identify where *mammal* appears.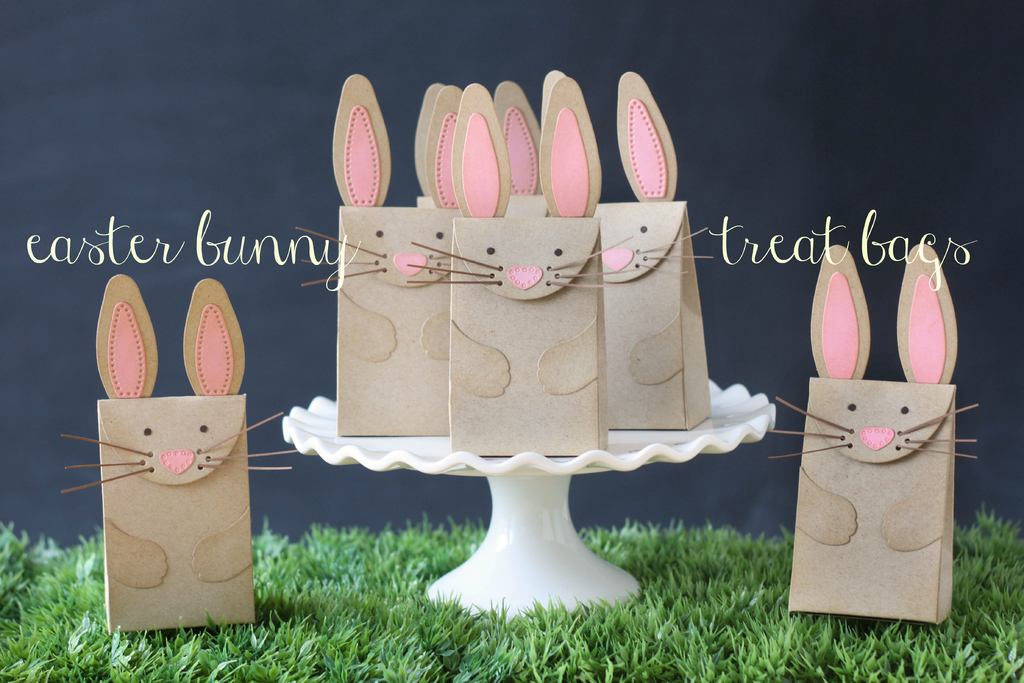
Appears at left=420, top=79, right=541, bottom=220.
